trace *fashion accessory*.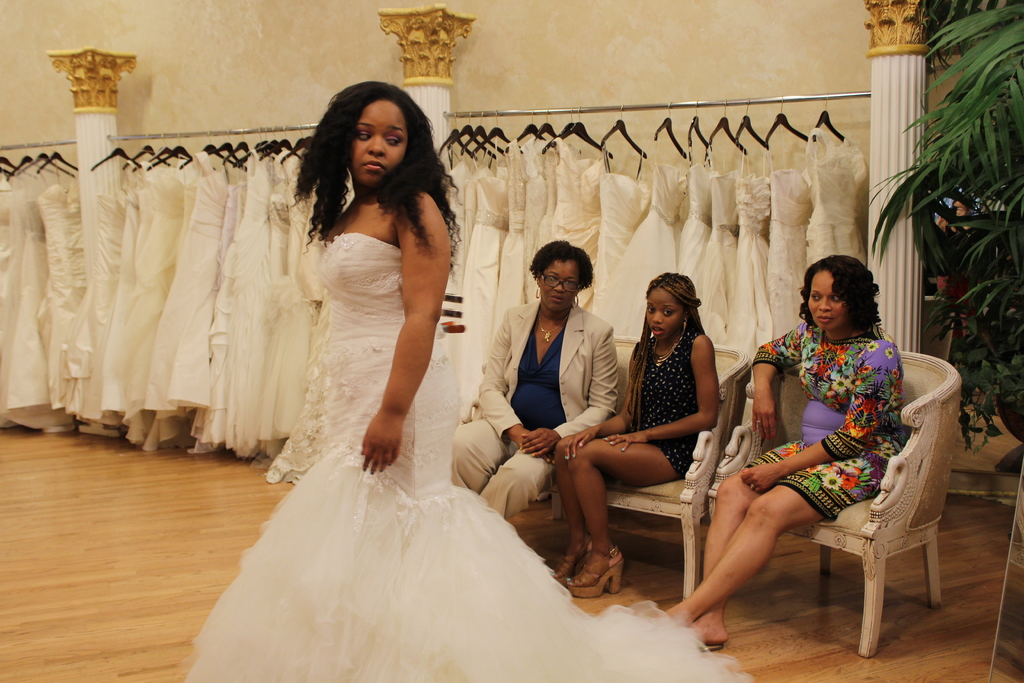
Traced to 762, 434, 765, 435.
